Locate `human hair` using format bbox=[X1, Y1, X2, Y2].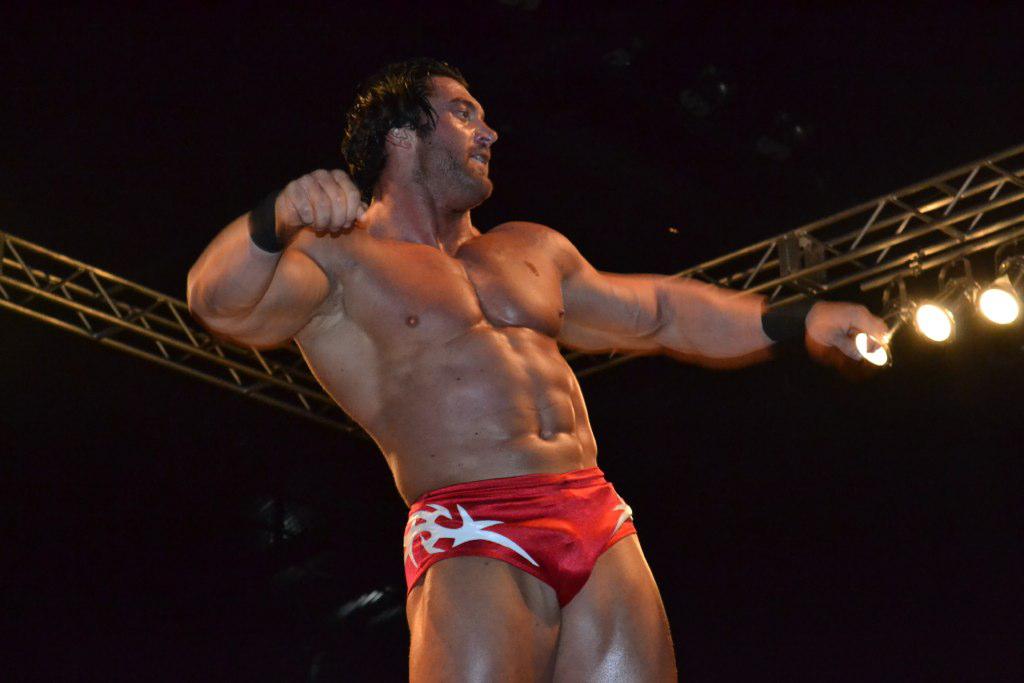
bbox=[339, 60, 496, 204].
